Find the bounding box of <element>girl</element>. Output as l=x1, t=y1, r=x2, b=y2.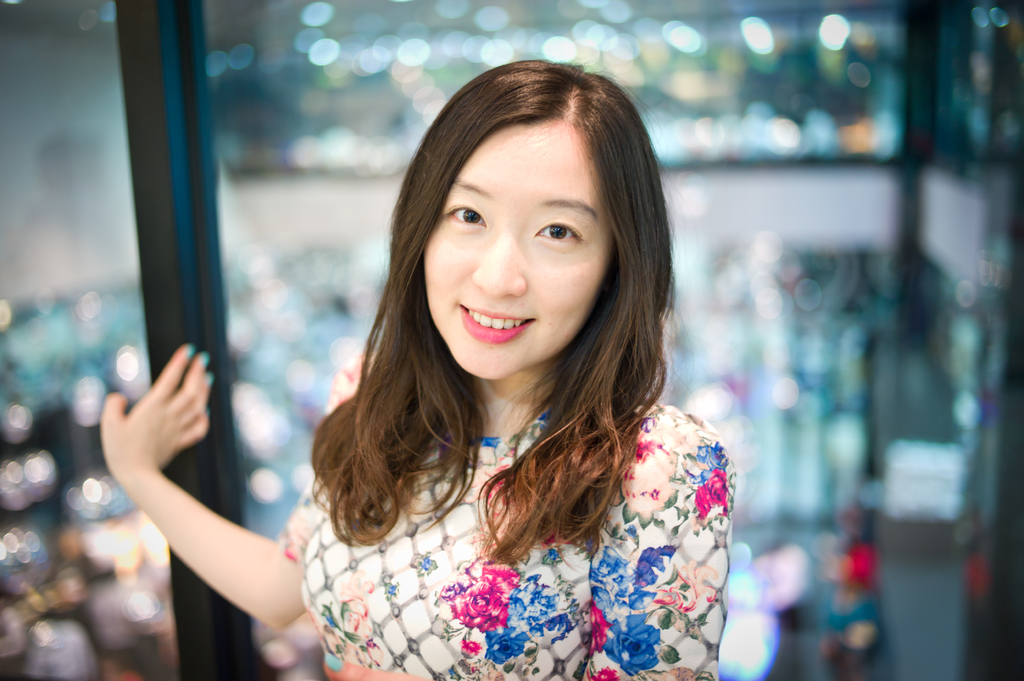
l=99, t=62, r=737, b=680.
